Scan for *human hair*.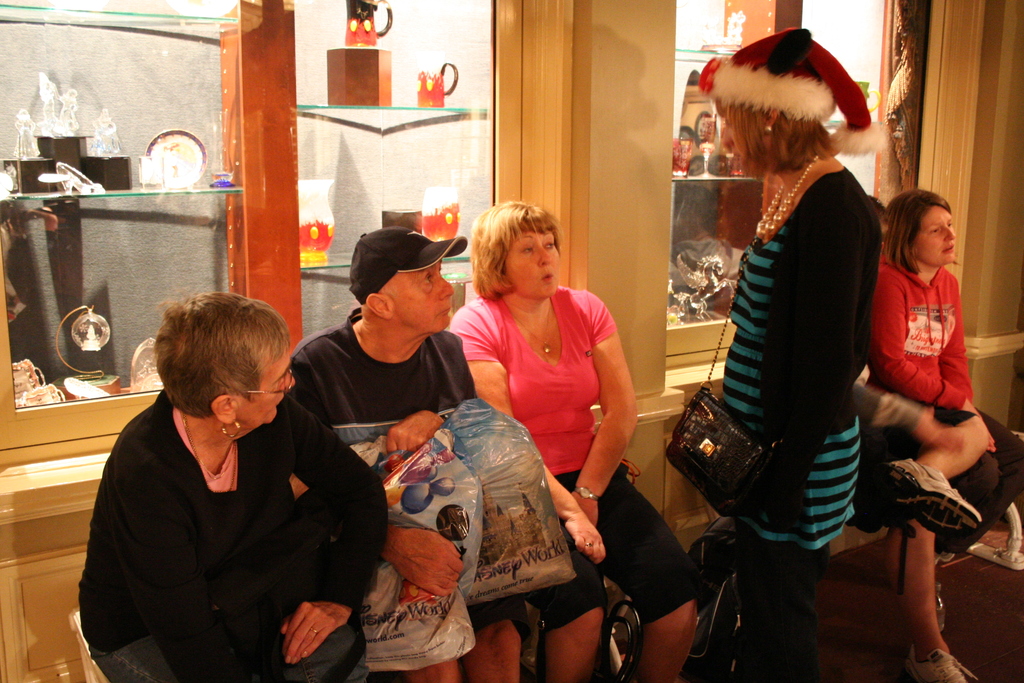
Scan result: {"x1": 882, "y1": 188, "x2": 966, "y2": 281}.
